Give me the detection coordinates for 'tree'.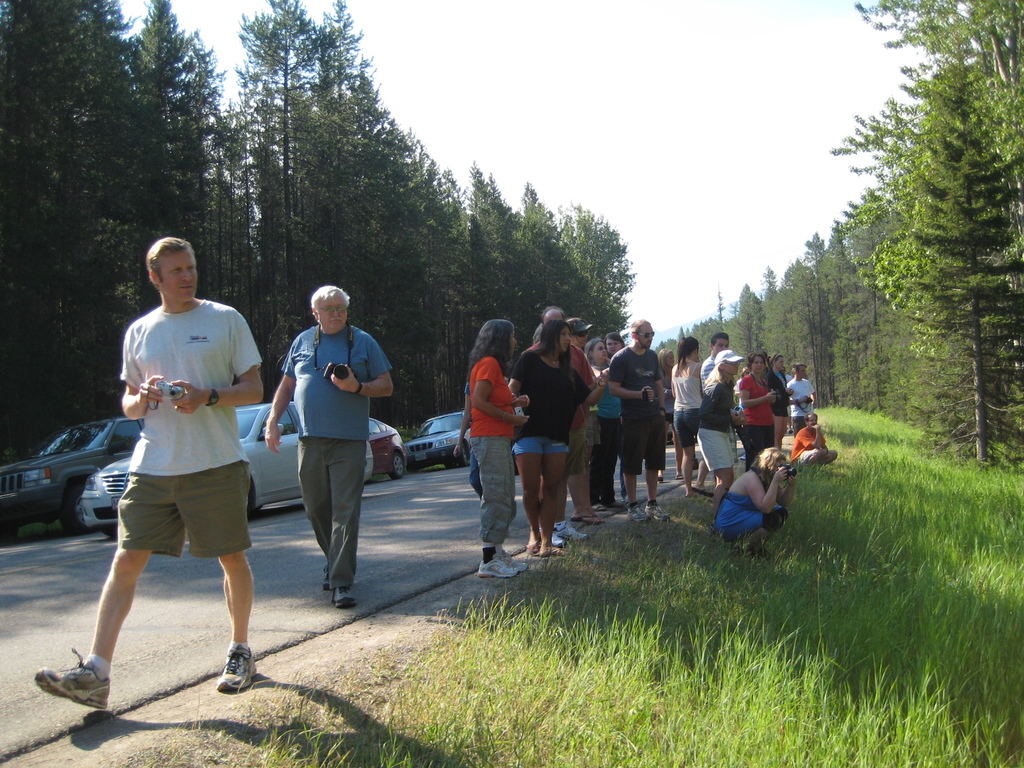
[x1=396, y1=135, x2=476, y2=444].
